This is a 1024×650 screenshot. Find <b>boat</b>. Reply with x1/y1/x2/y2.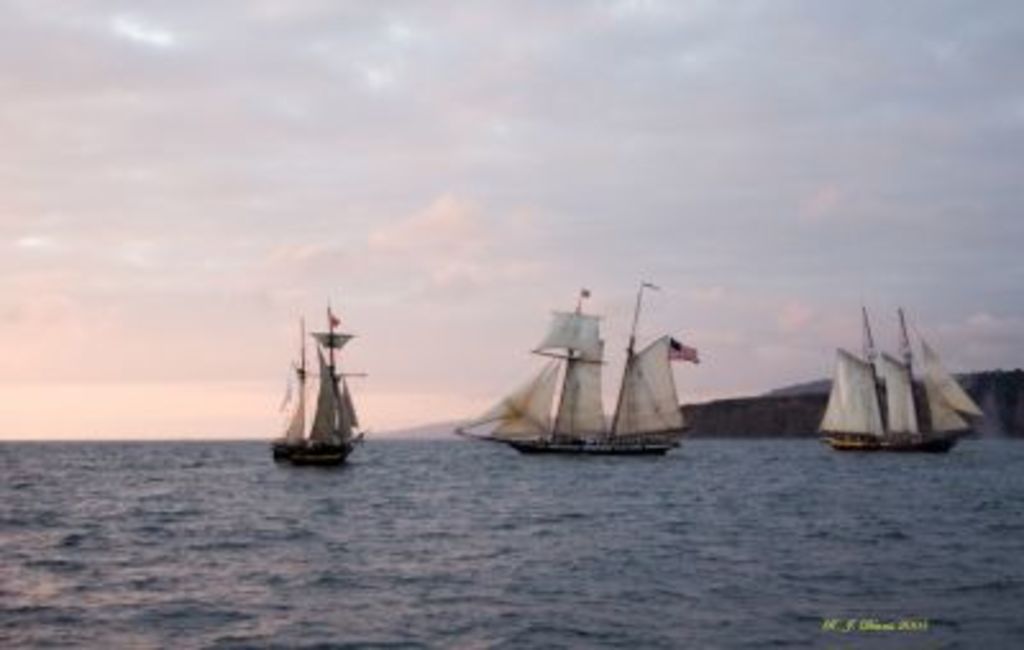
451/276/704/458.
